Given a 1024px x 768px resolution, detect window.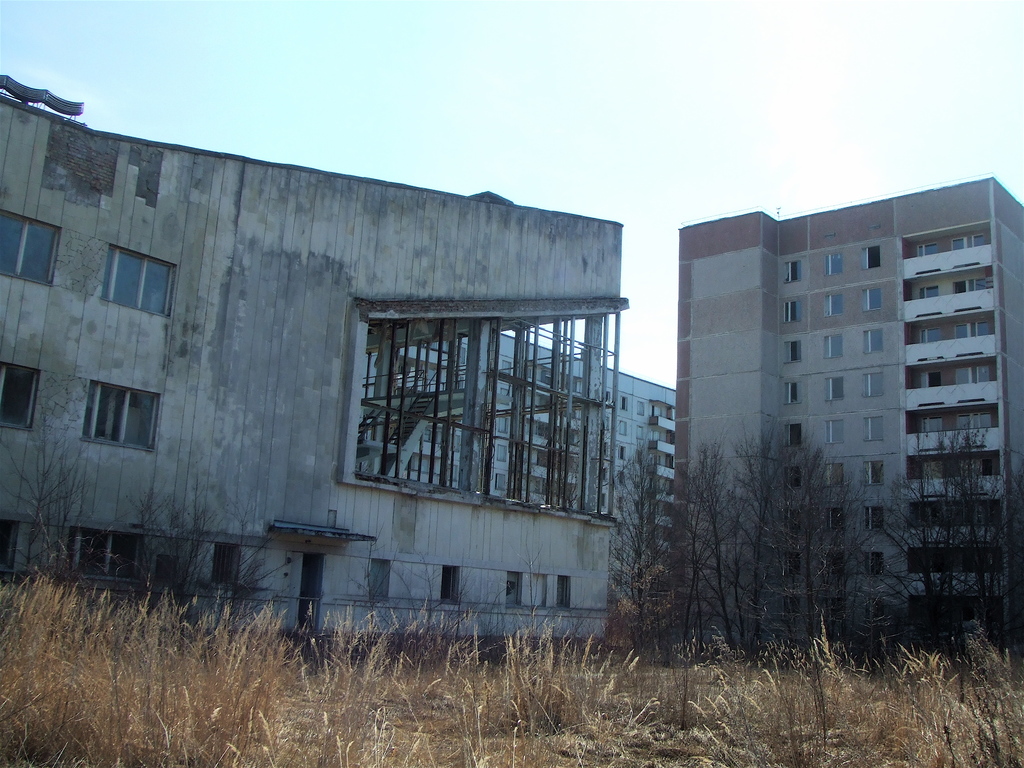
bbox(863, 414, 886, 440).
